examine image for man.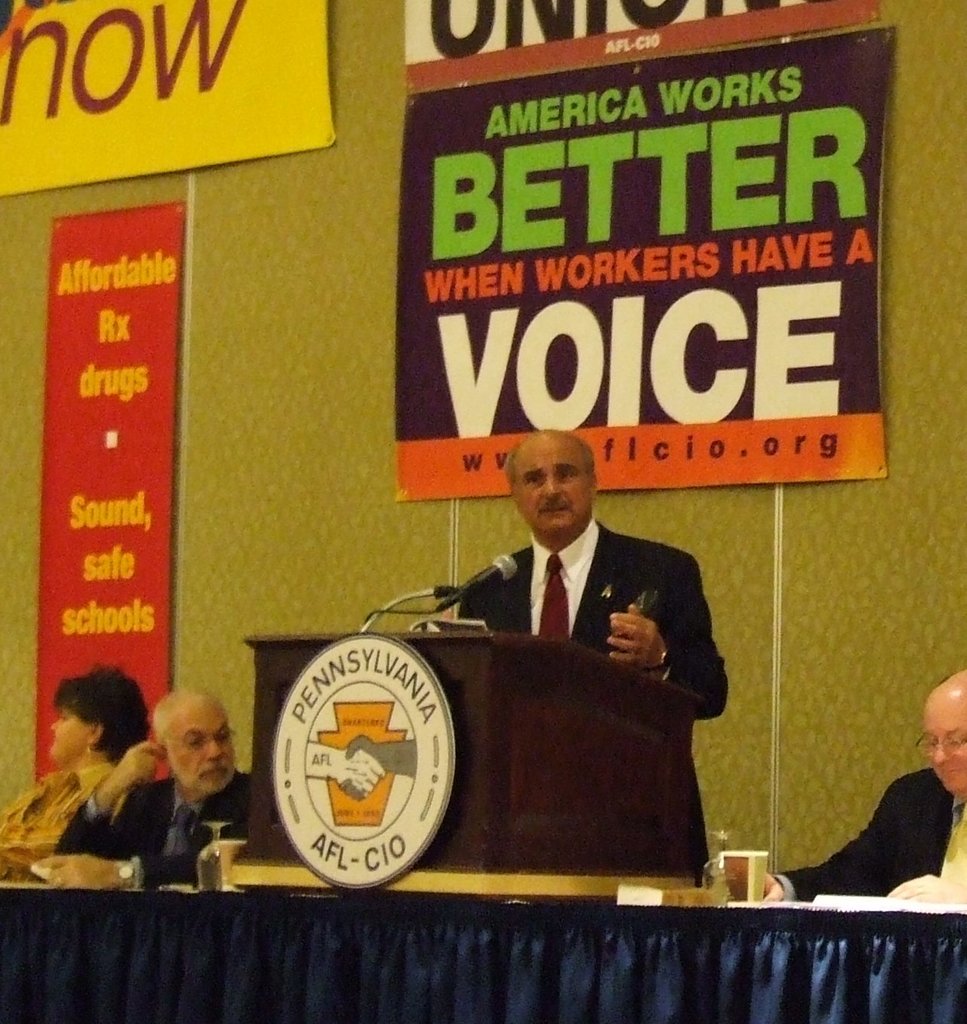
Examination result: x1=453, y1=435, x2=742, y2=906.
